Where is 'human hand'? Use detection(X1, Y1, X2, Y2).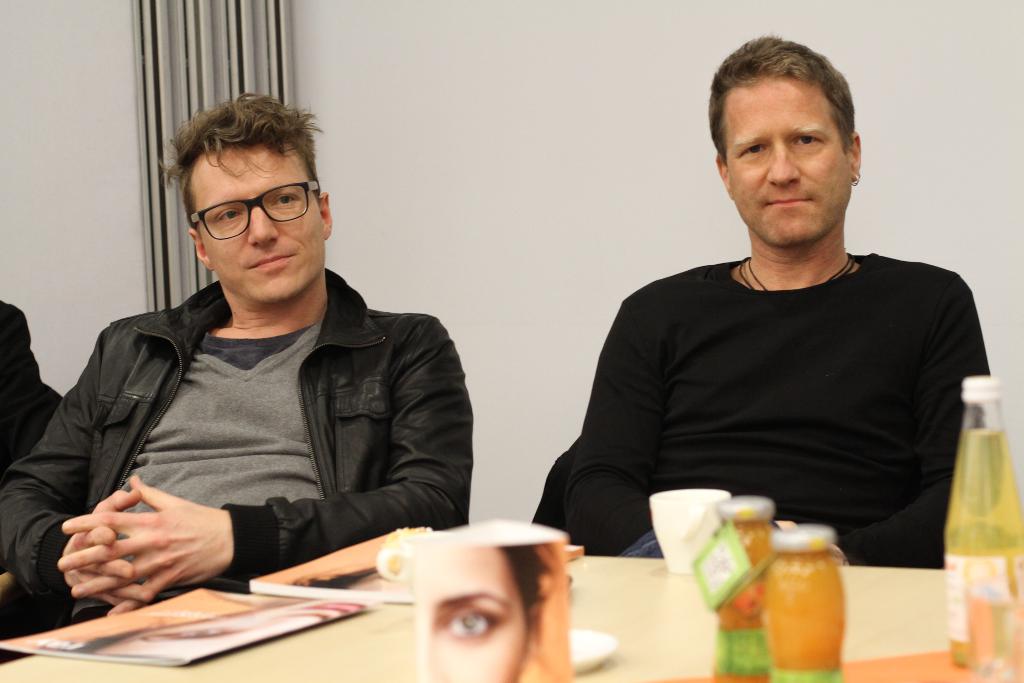
detection(59, 483, 156, 607).
